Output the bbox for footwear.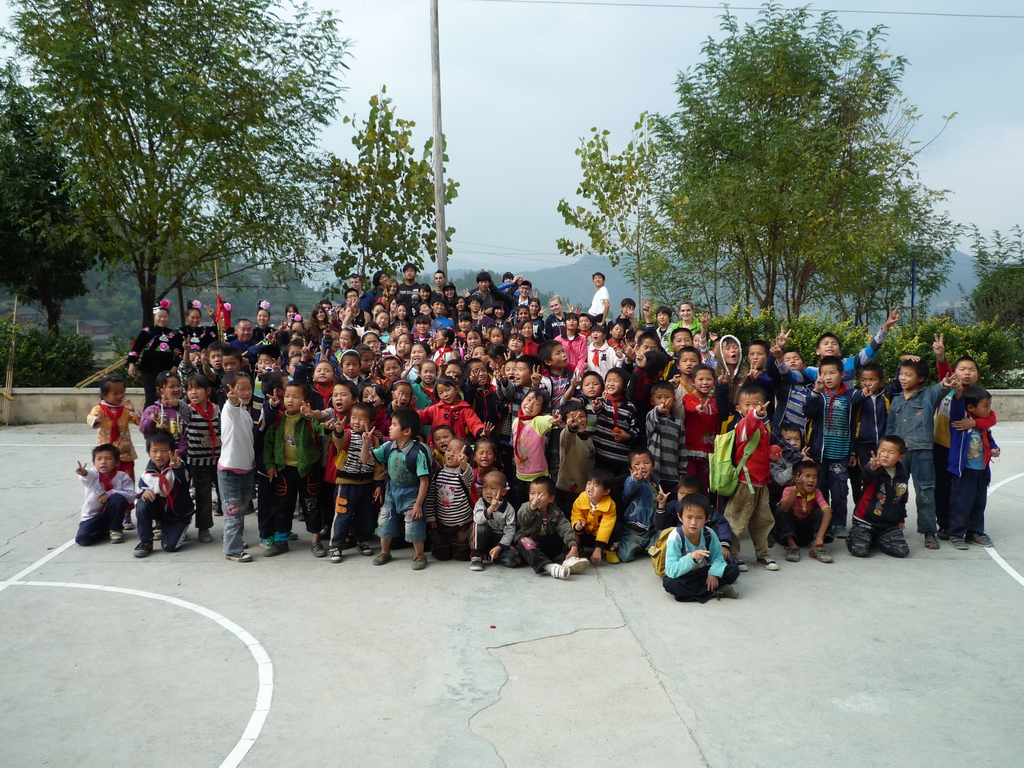
BBox(151, 525, 160, 536).
